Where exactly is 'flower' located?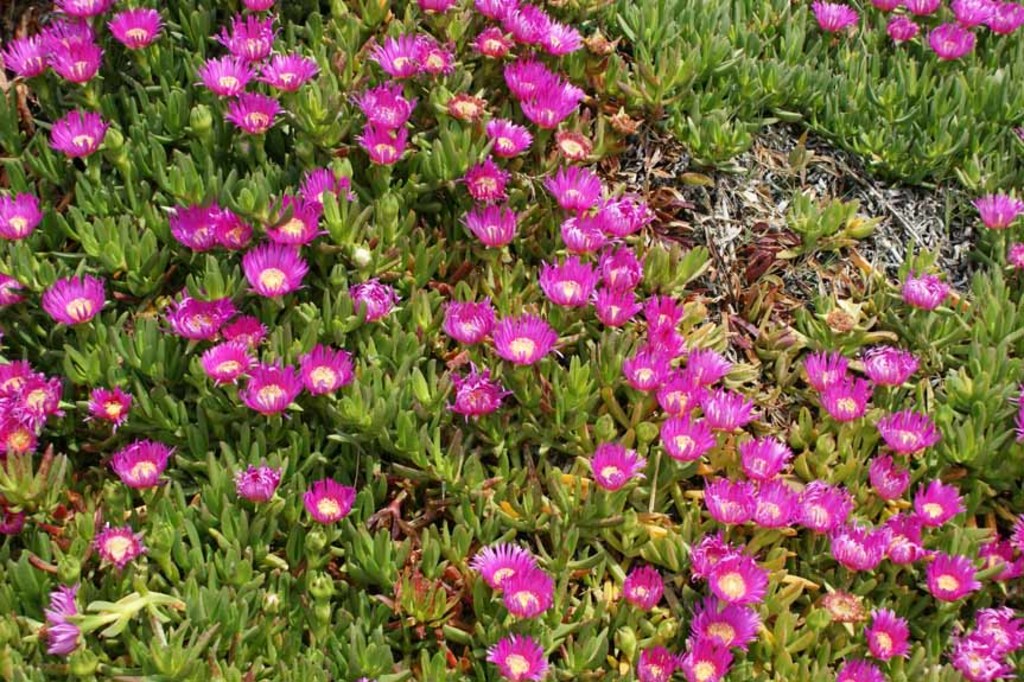
Its bounding box is <bbox>201, 25, 259, 97</bbox>.
